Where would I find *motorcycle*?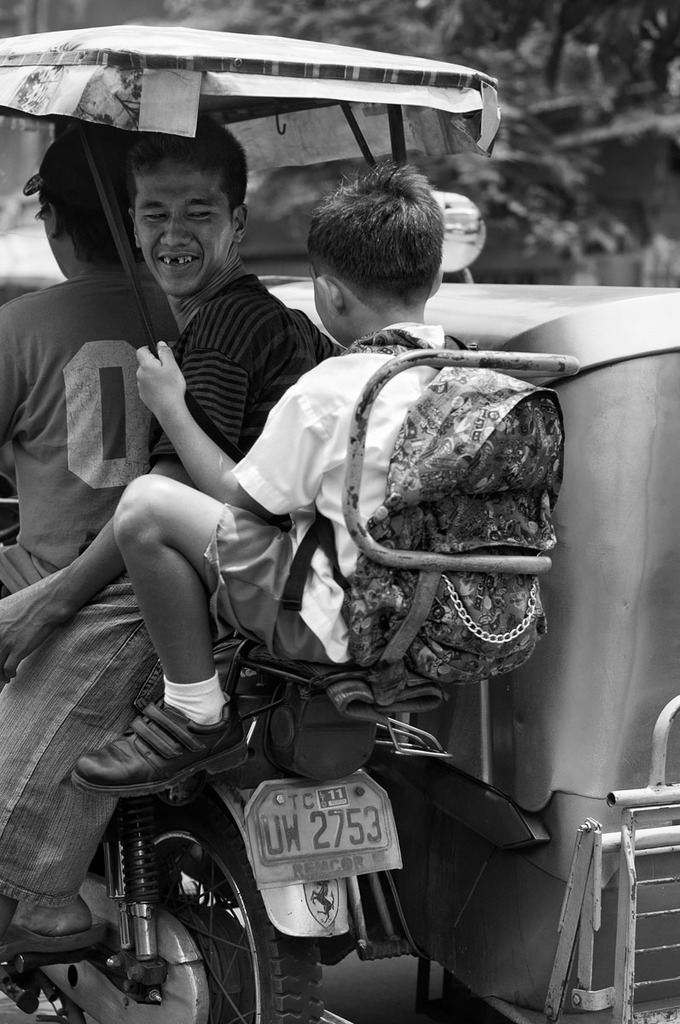
At [0,630,461,1023].
